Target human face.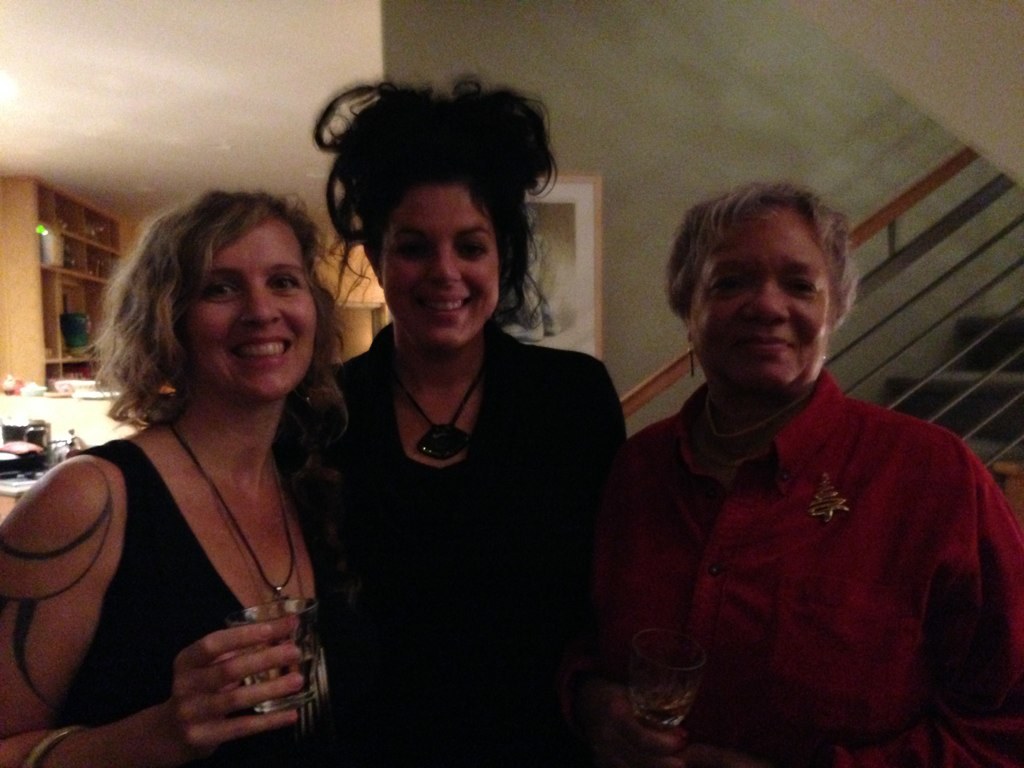
Target region: <box>683,202,831,385</box>.
